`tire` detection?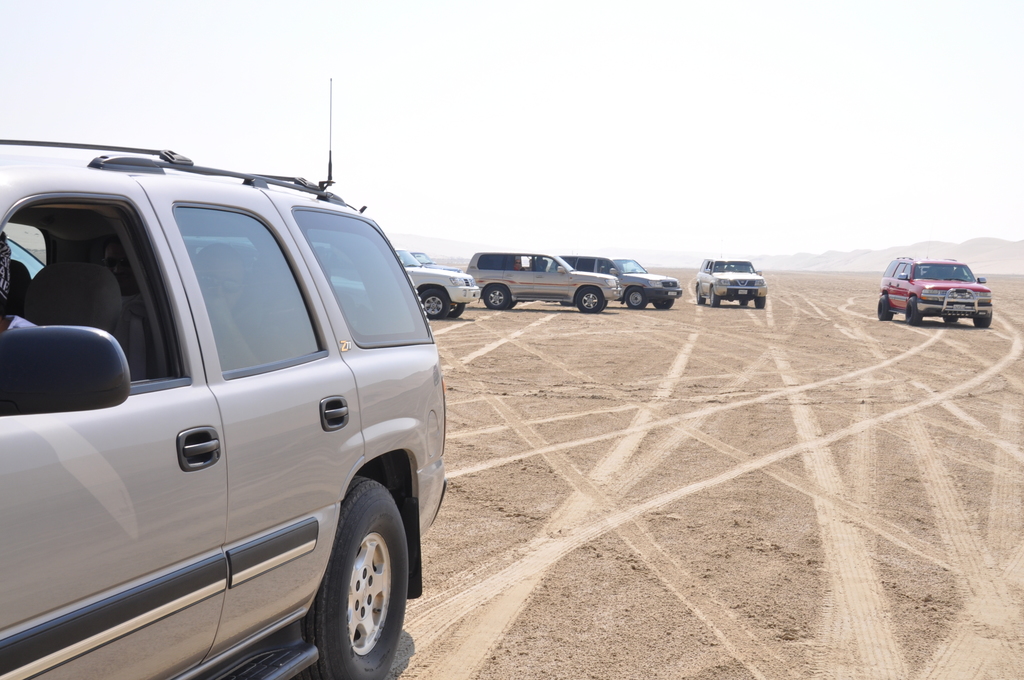
(x1=509, y1=296, x2=518, y2=309)
